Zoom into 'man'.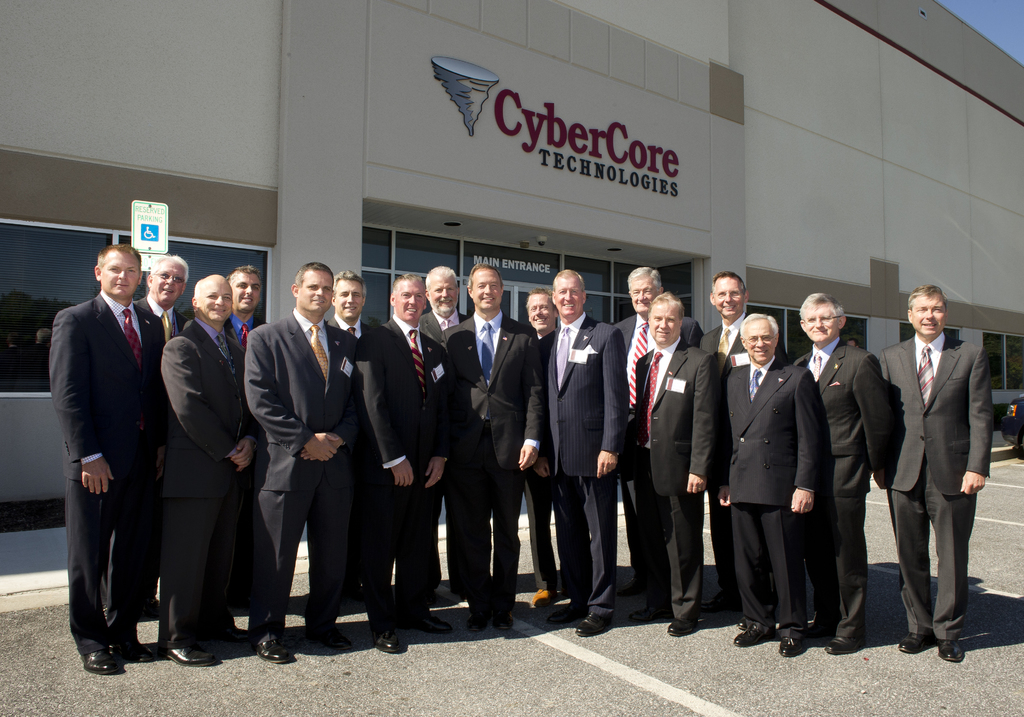
Zoom target: <region>161, 279, 255, 668</region>.
